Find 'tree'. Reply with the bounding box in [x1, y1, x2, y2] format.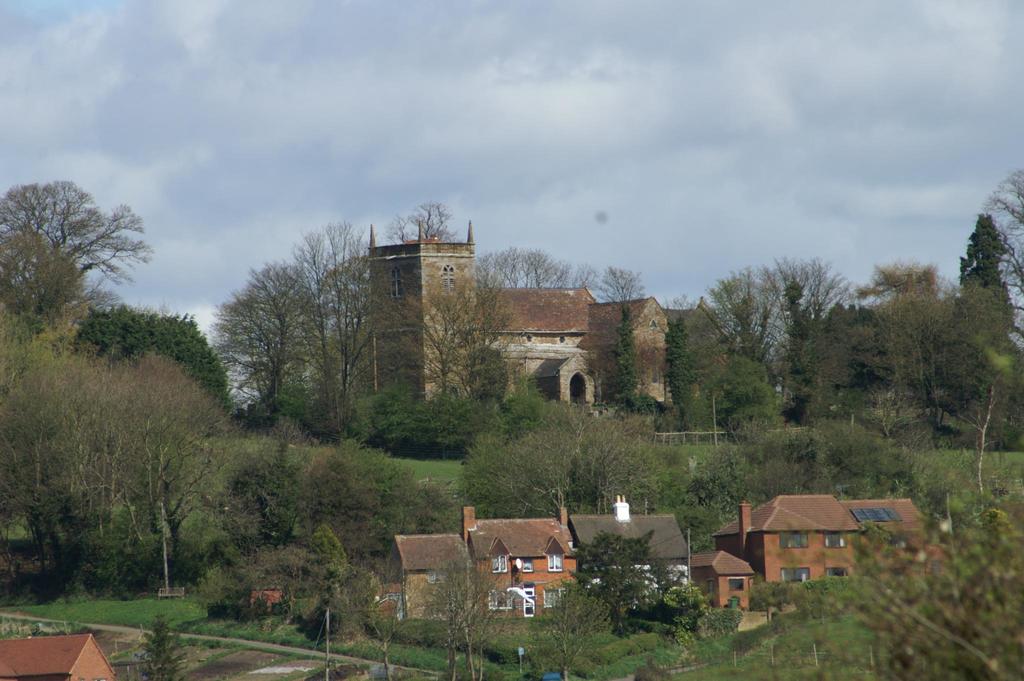
[952, 168, 1023, 450].
